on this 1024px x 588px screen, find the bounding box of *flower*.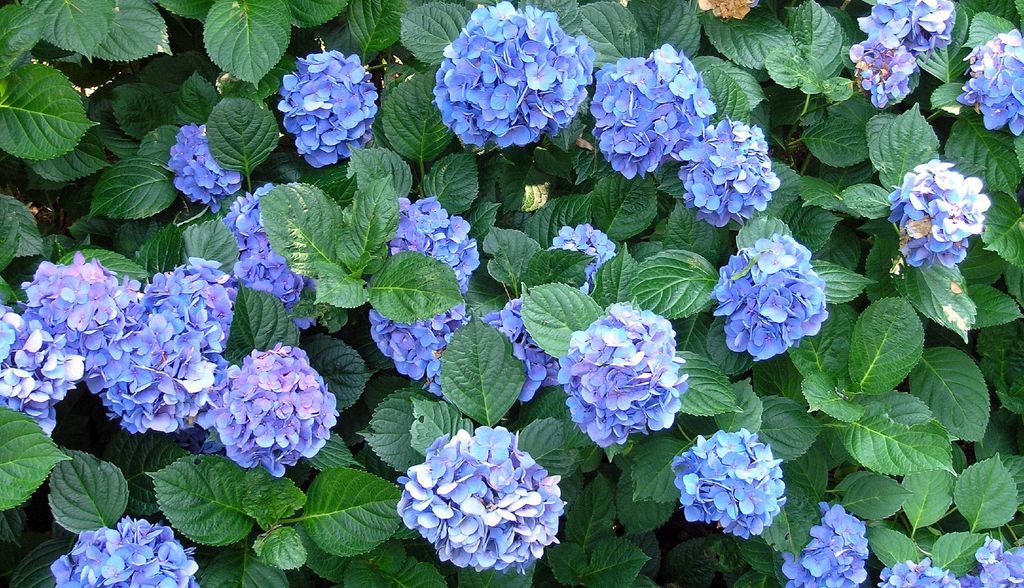
Bounding box: bbox=(4, 251, 130, 358).
